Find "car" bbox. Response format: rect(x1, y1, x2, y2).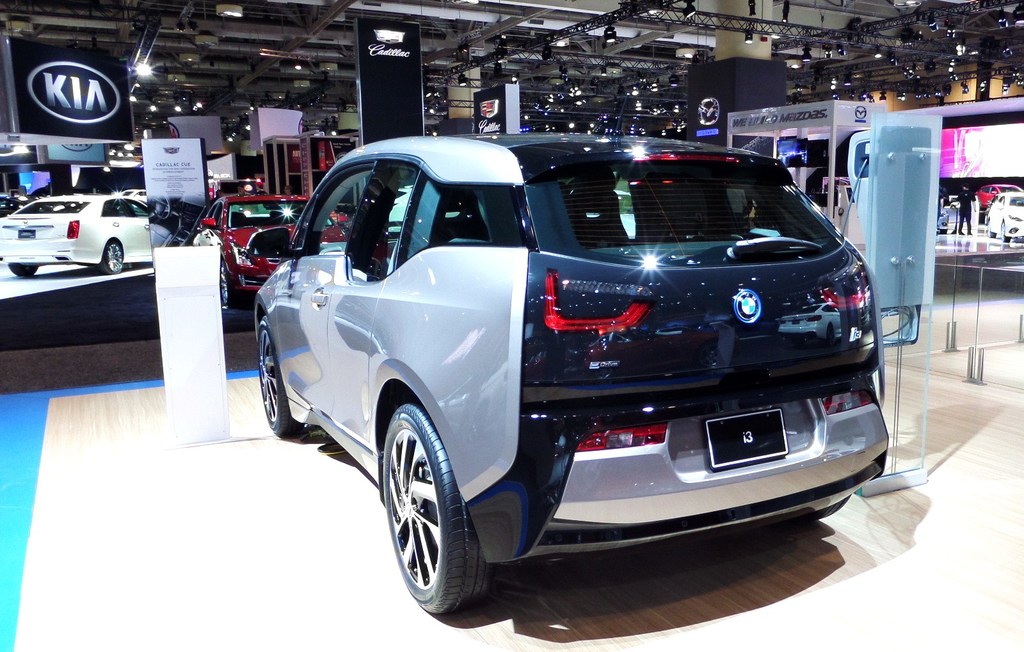
rect(257, 173, 268, 189).
